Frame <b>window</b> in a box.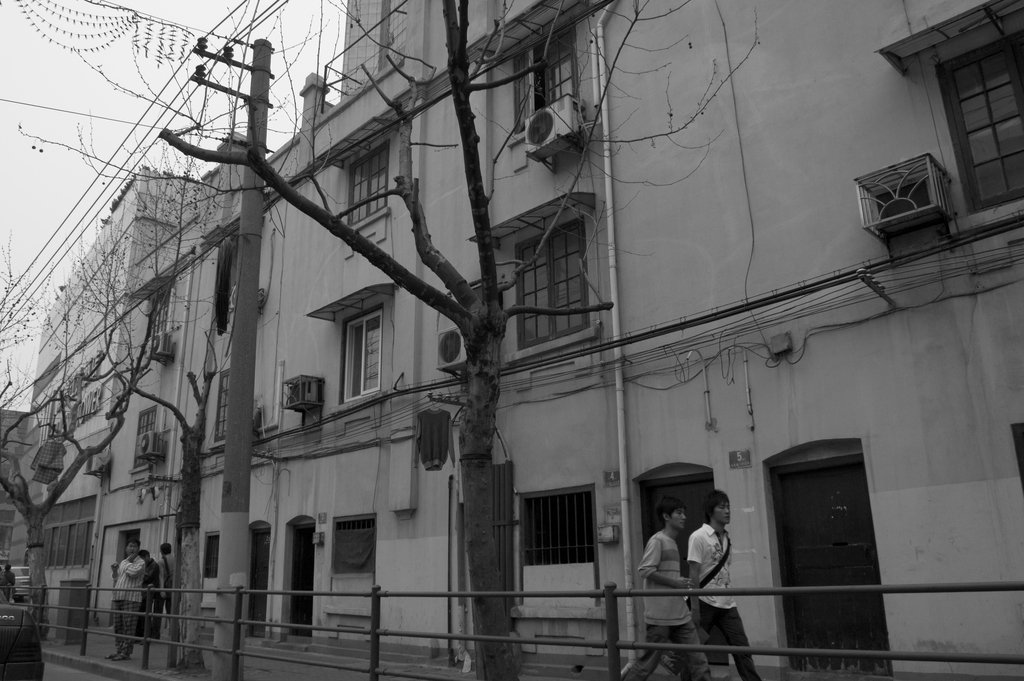
left=326, top=516, right=376, bottom=611.
